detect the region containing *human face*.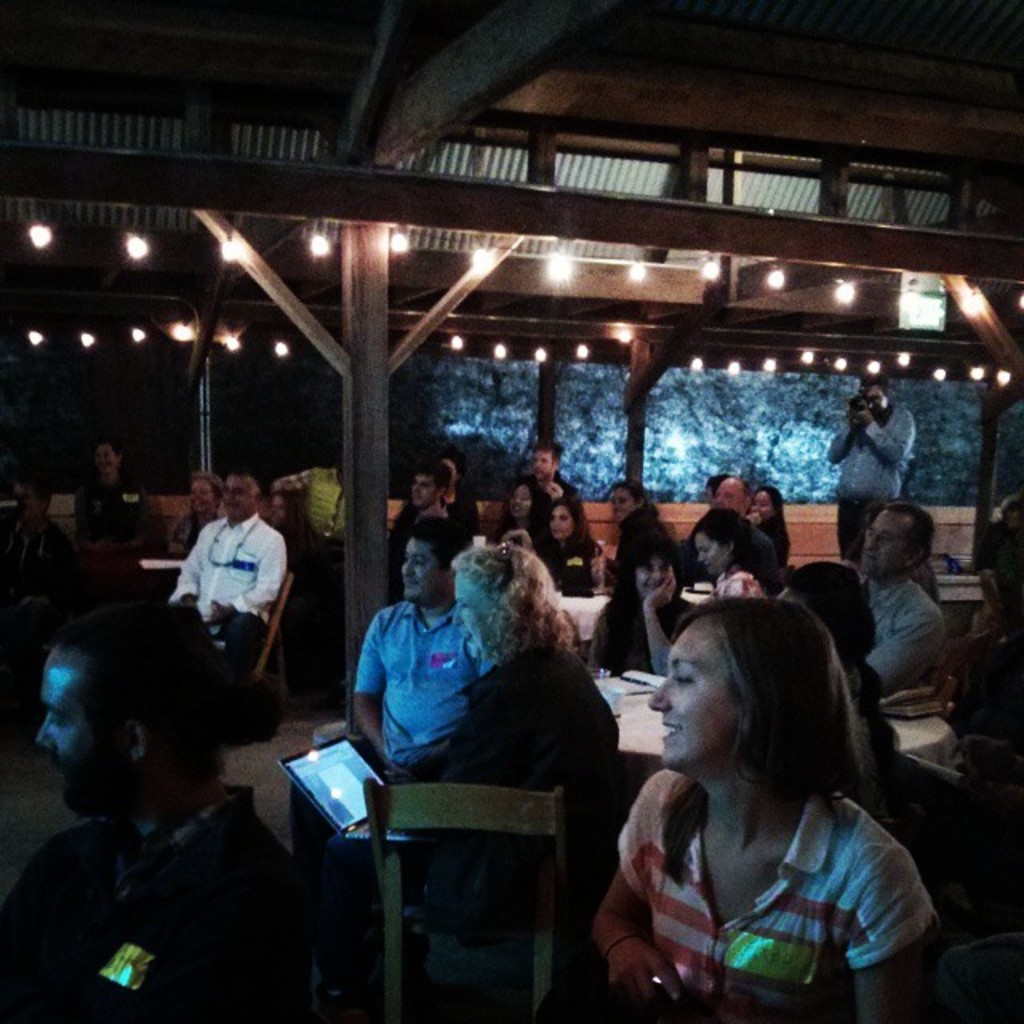
locate(405, 472, 427, 510).
